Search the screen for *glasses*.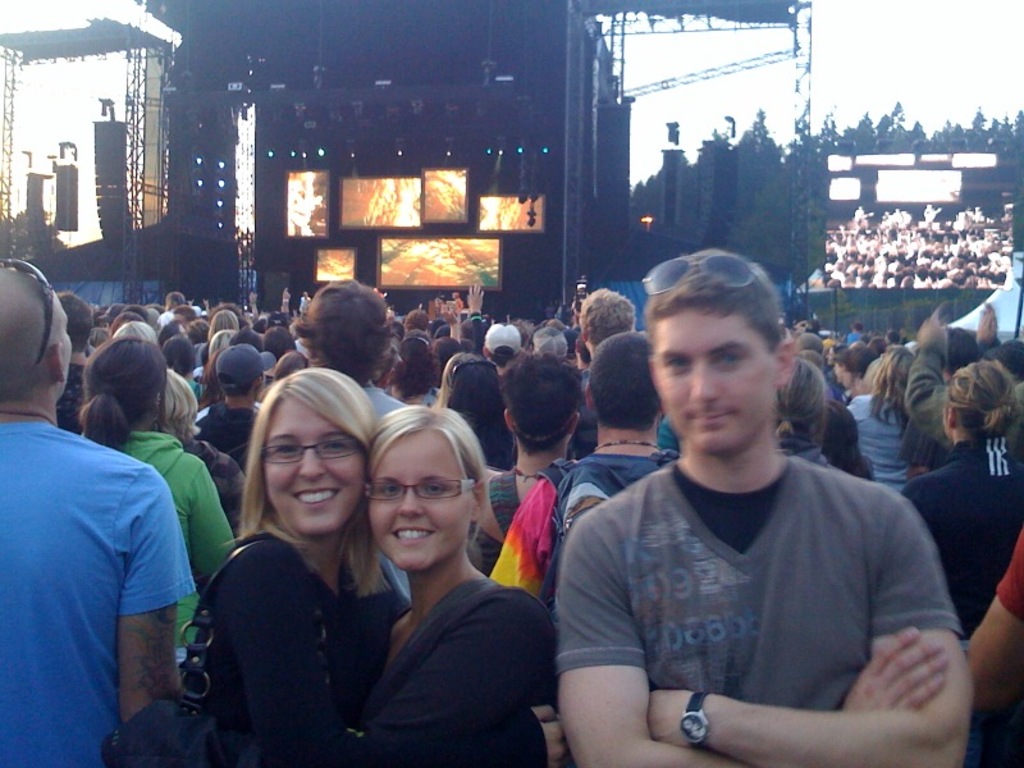
Found at [0, 259, 56, 367].
